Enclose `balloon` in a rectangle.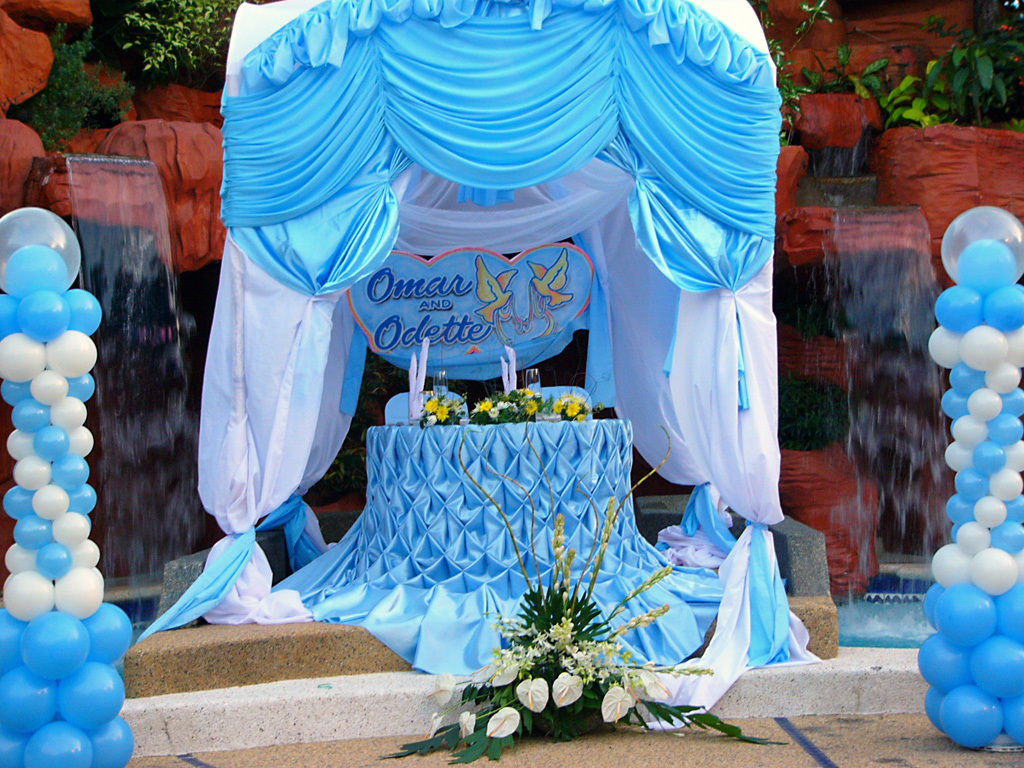
x1=0, y1=205, x2=84, y2=292.
